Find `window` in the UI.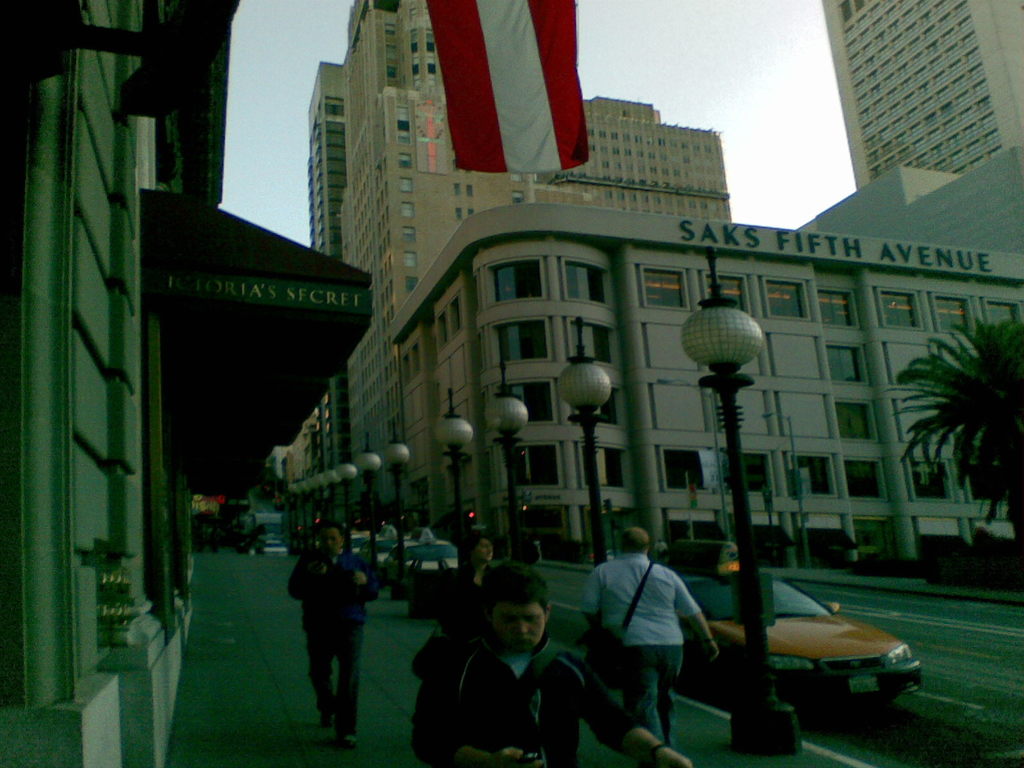
UI element at (584, 445, 629, 490).
